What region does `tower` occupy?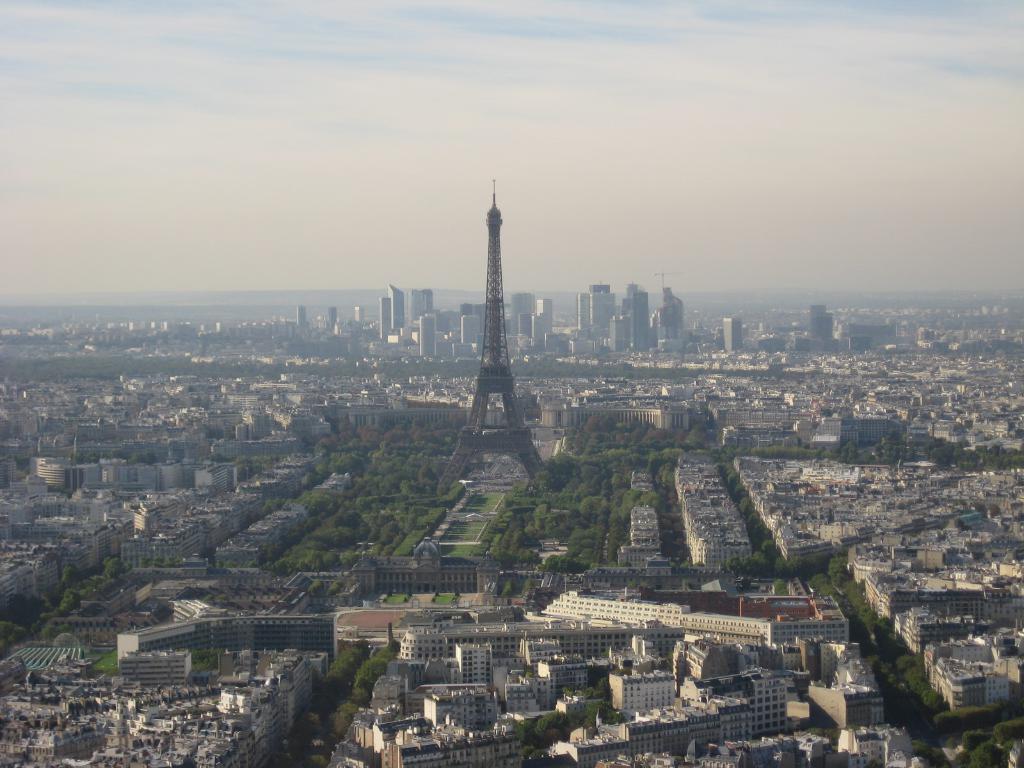
(left=576, top=292, right=589, bottom=323).
